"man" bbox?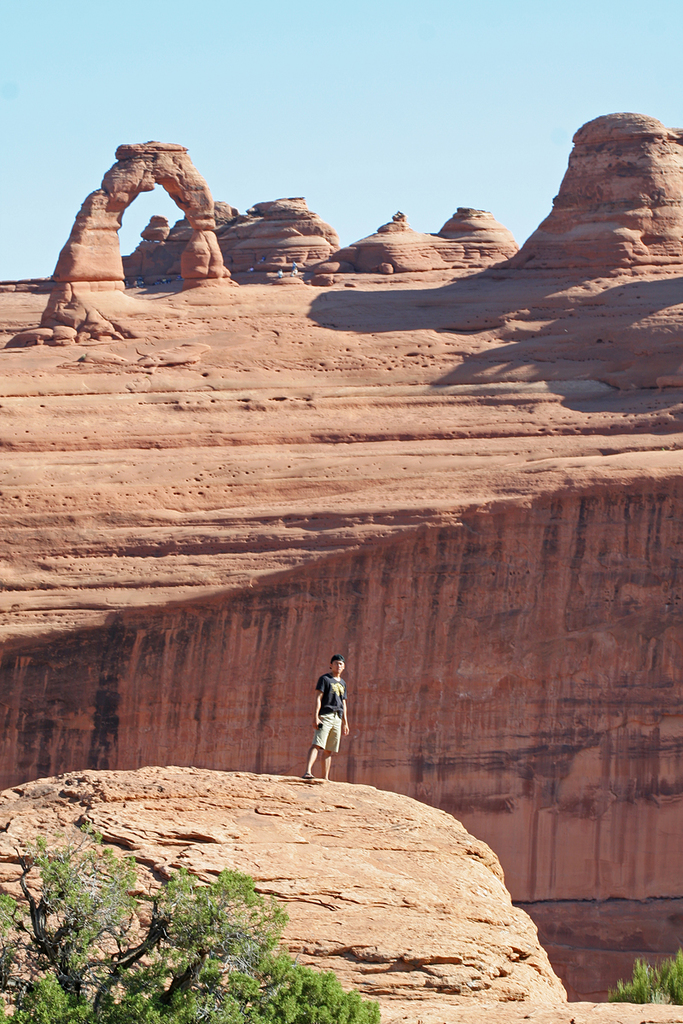
locate(308, 652, 349, 784)
